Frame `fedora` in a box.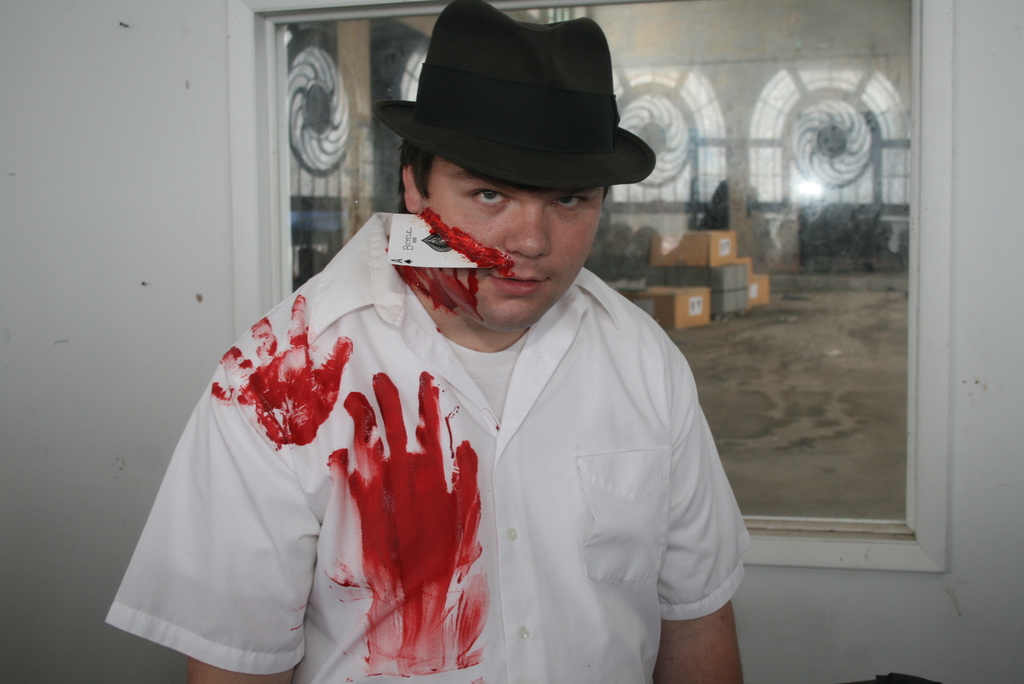
(x1=374, y1=7, x2=660, y2=200).
